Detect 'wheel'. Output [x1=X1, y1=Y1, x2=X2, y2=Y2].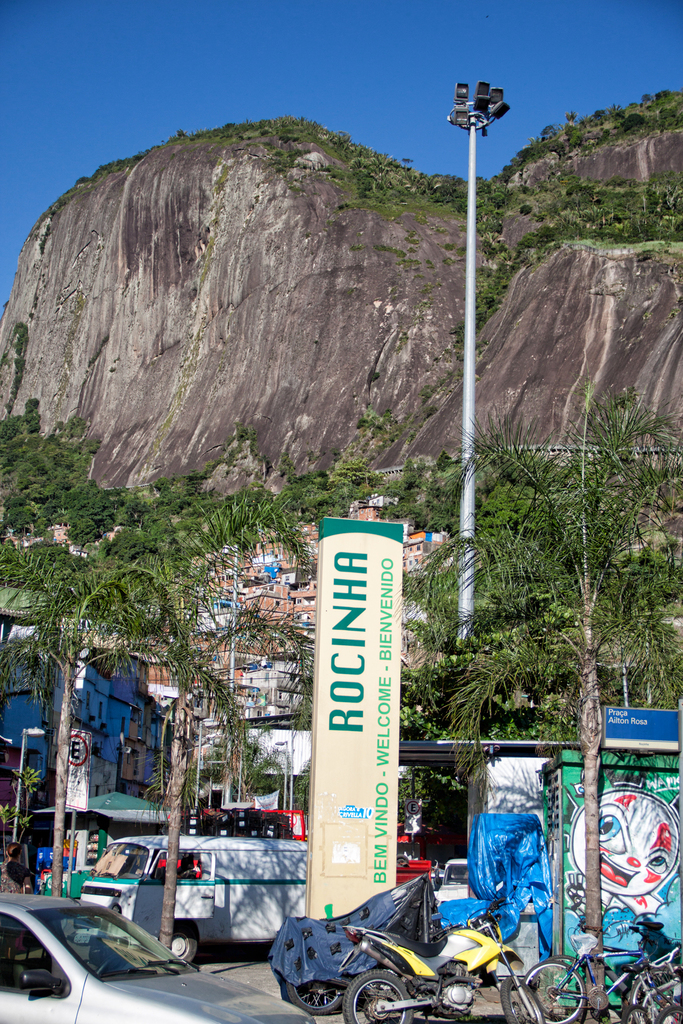
[x1=525, y1=963, x2=582, y2=1023].
